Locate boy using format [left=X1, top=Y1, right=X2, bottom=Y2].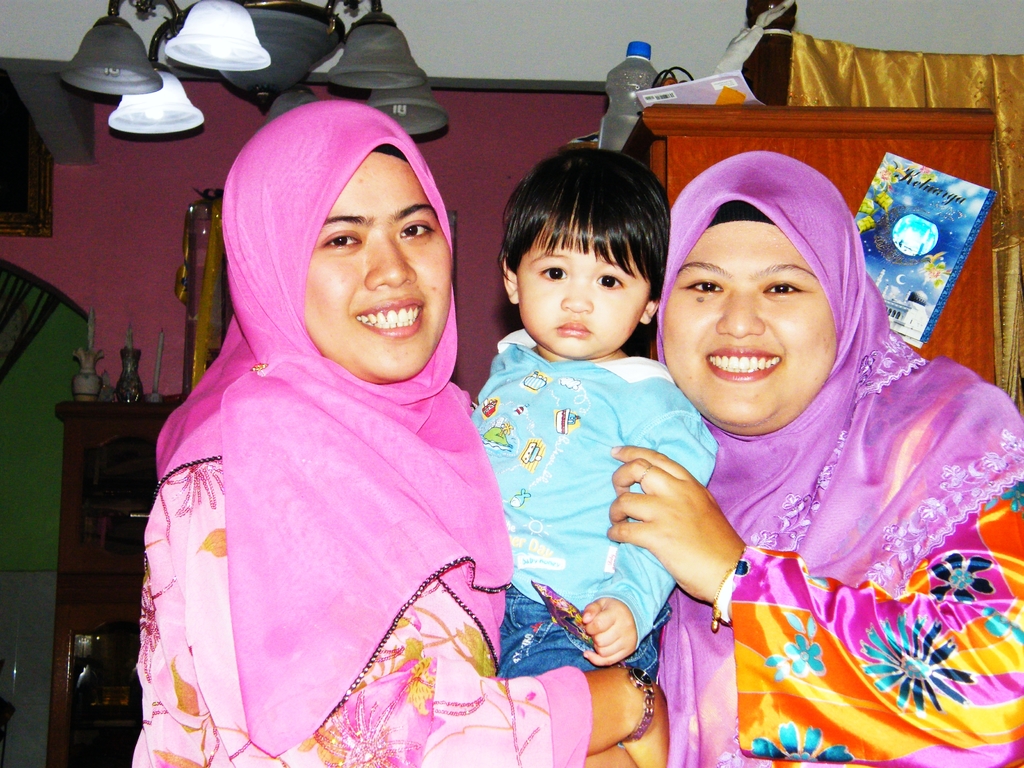
[left=460, top=147, right=721, bottom=680].
